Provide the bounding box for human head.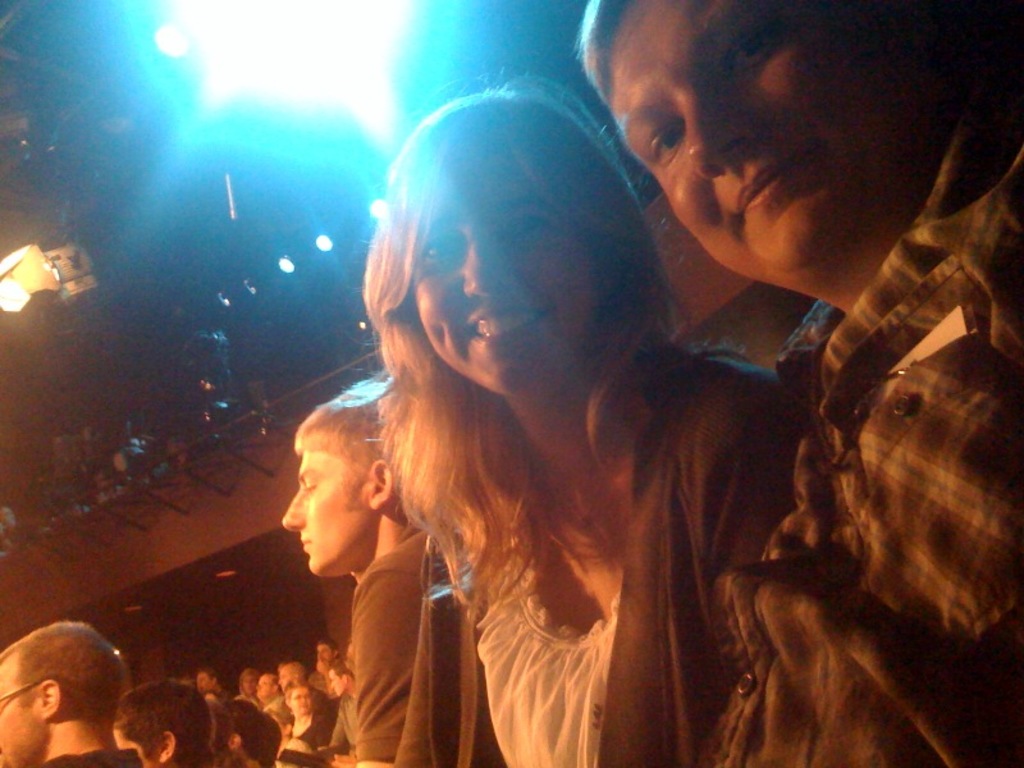
<box>253,673,283,700</box>.
